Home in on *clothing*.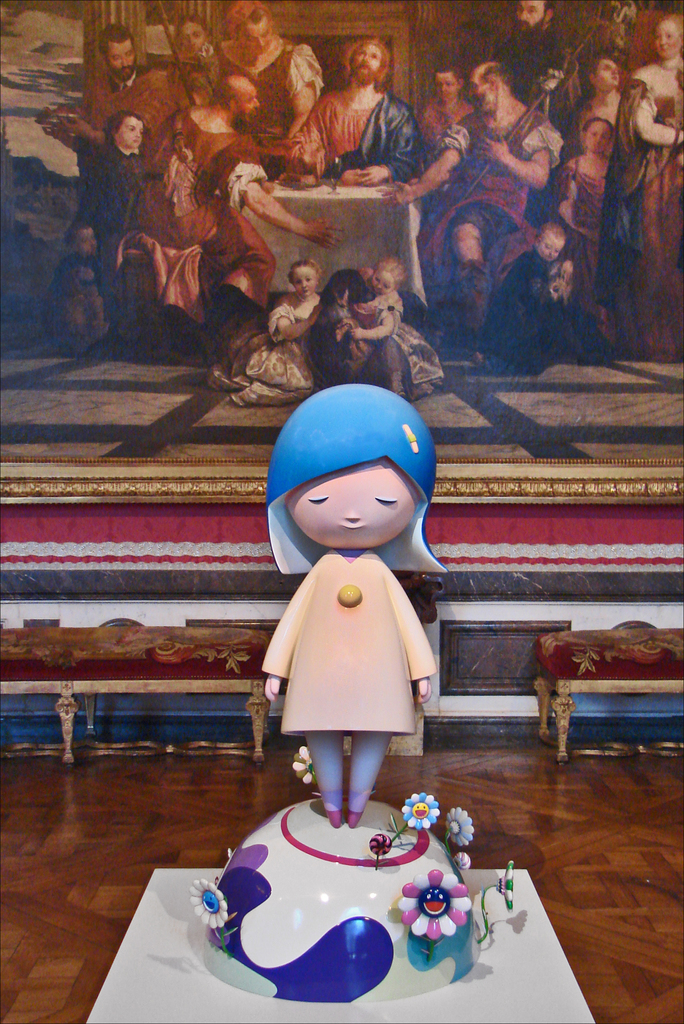
Homed in at (444, 111, 569, 253).
